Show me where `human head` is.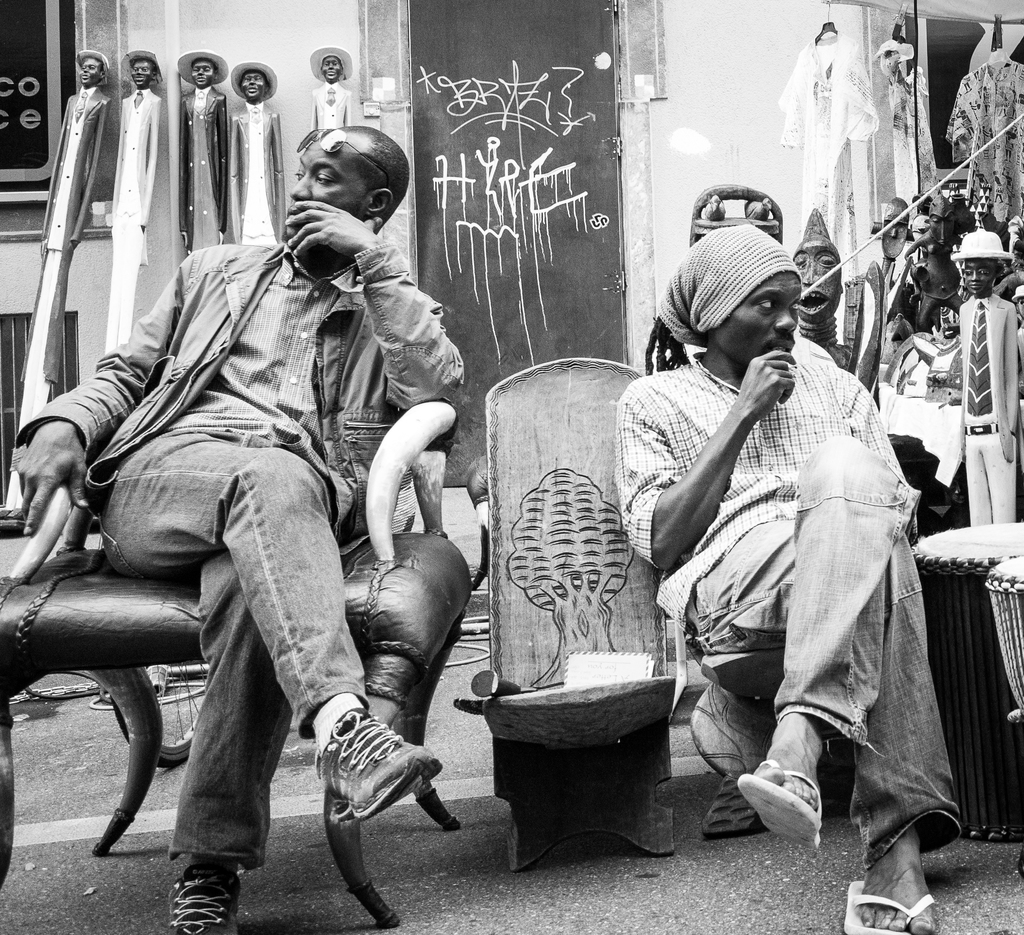
`human head` is at region(228, 61, 276, 104).
